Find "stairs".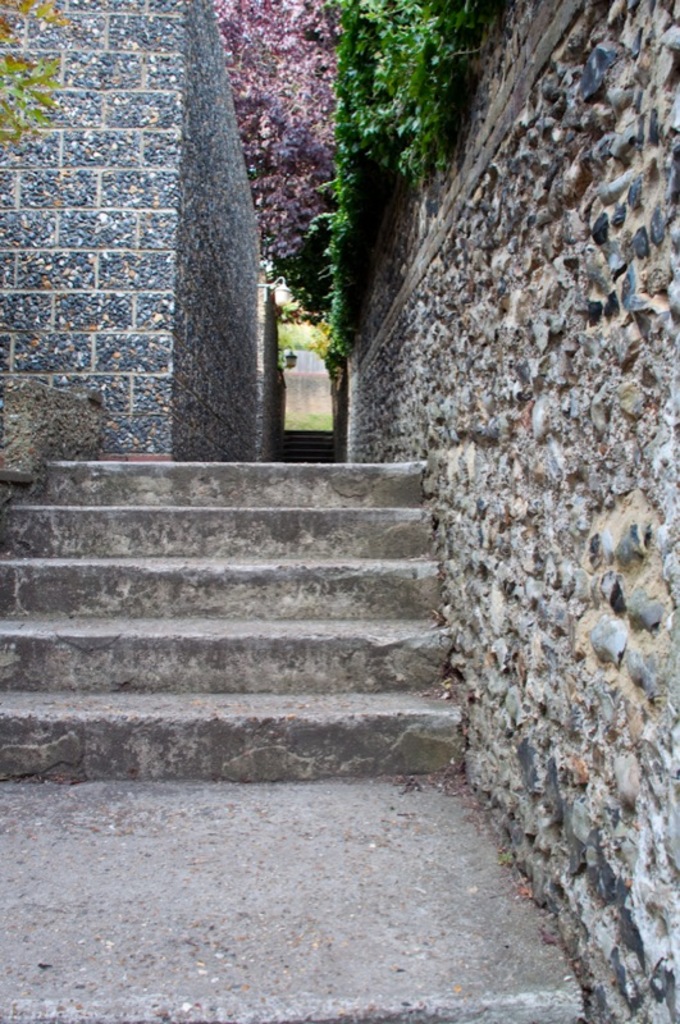
x1=0 y1=463 x2=575 y2=1023.
